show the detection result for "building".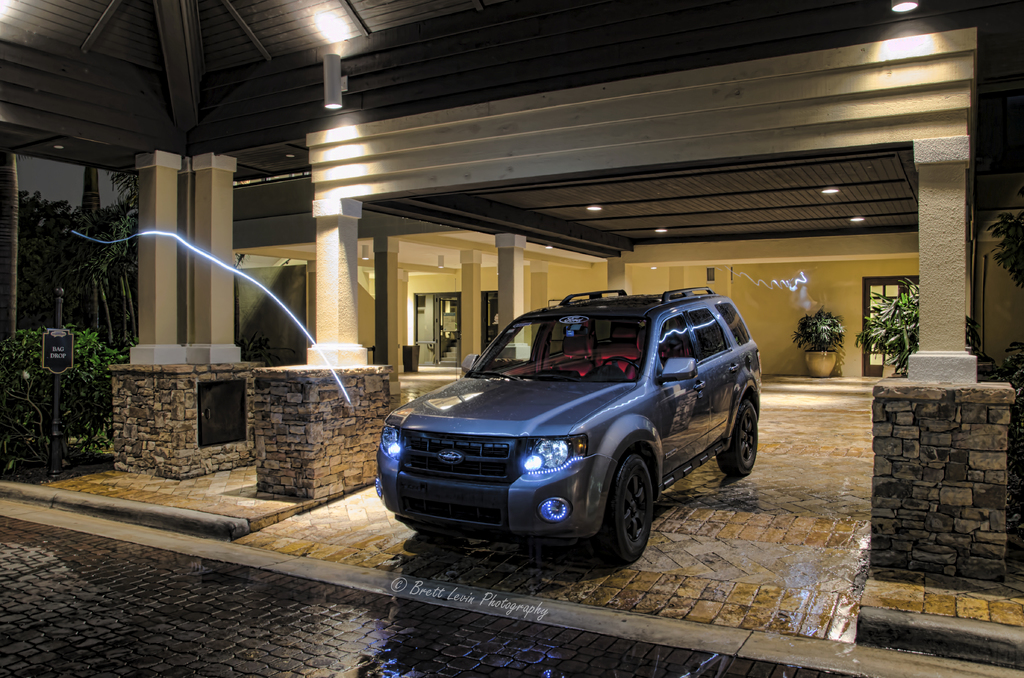
<bbox>0, 2, 1023, 676</bbox>.
